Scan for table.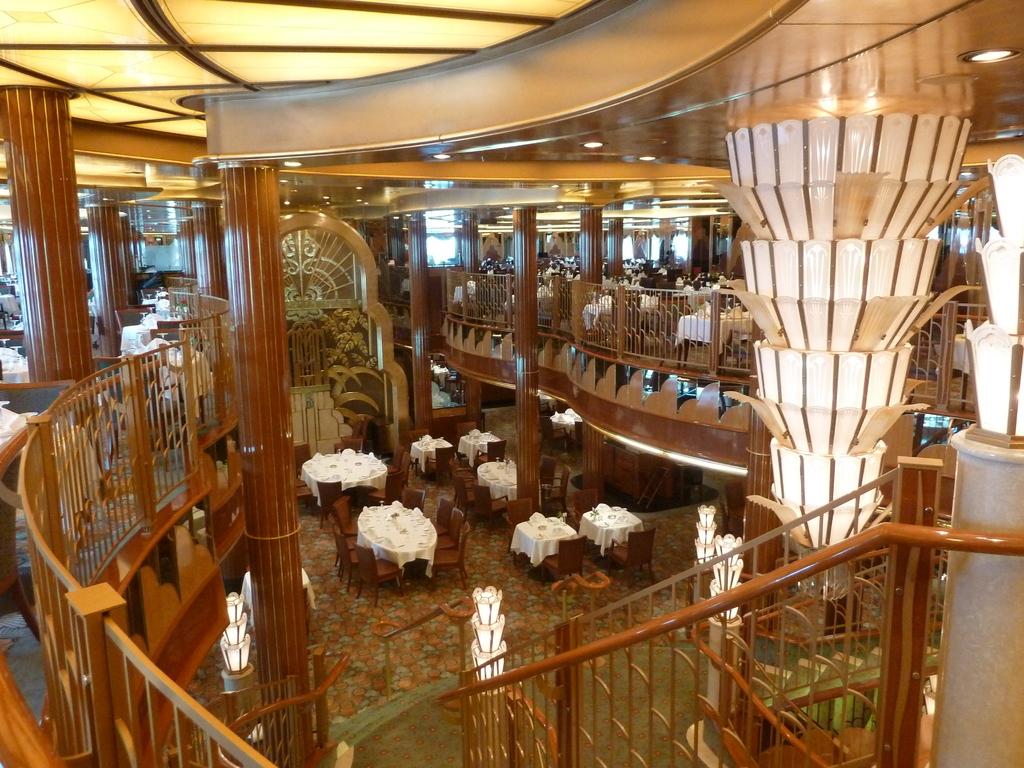
Scan result: left=674, top=302, right=753, bottom=364.
